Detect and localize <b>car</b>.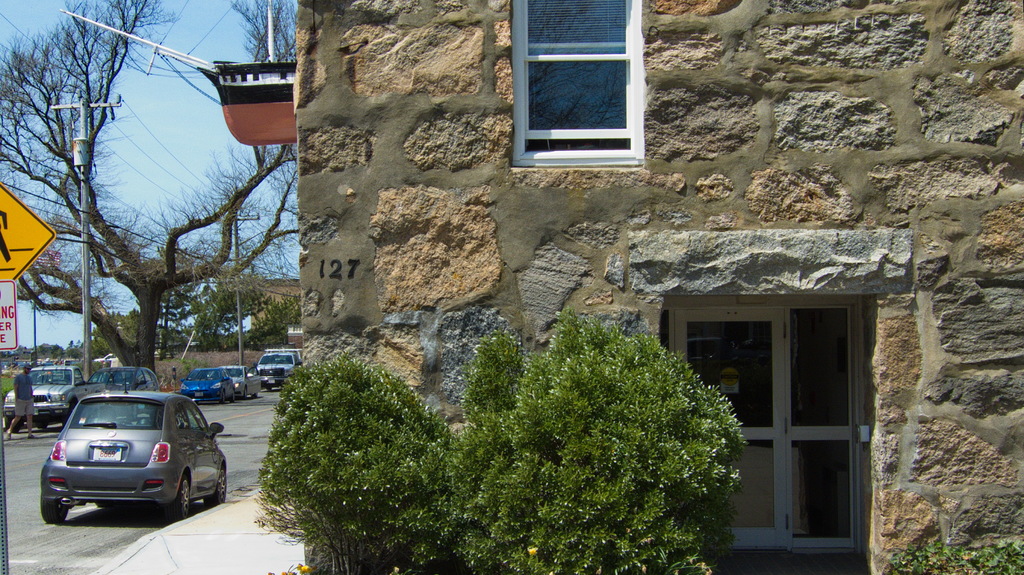
Localized at locate(6, 362, 89, 434).
